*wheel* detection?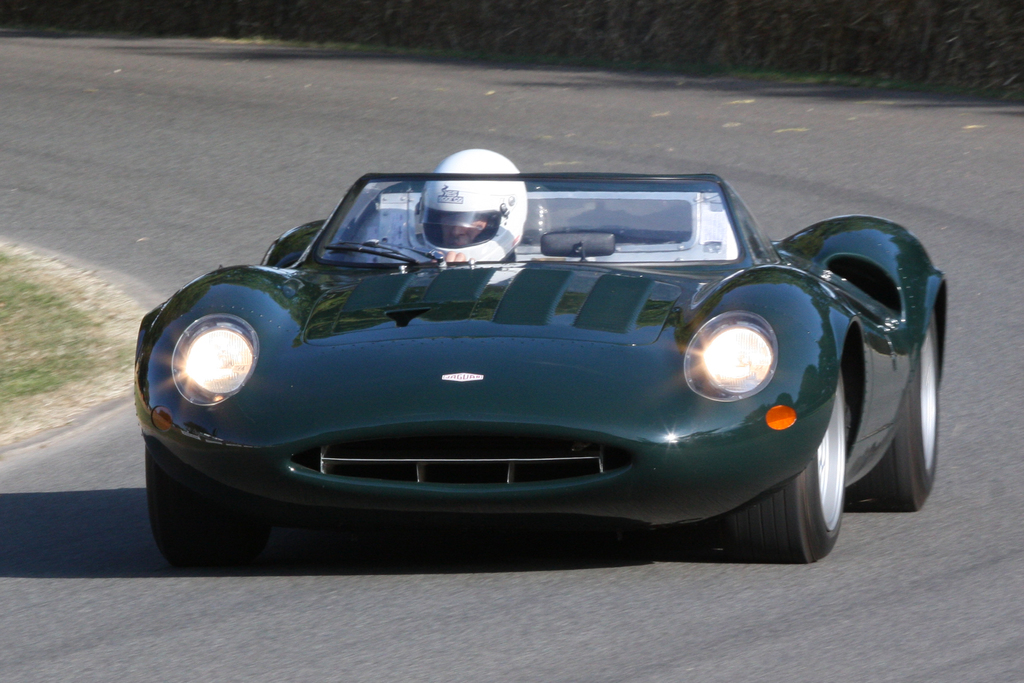
<region>721, 375, 852, 564</region>
